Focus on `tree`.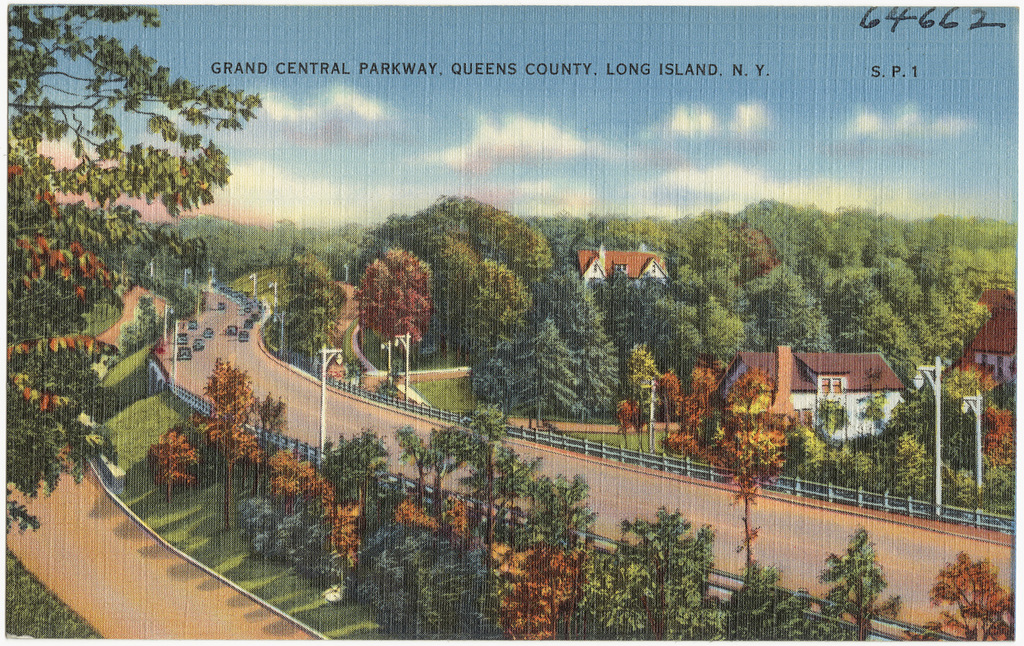
Focused at <box>203,368,263,531</box>.
